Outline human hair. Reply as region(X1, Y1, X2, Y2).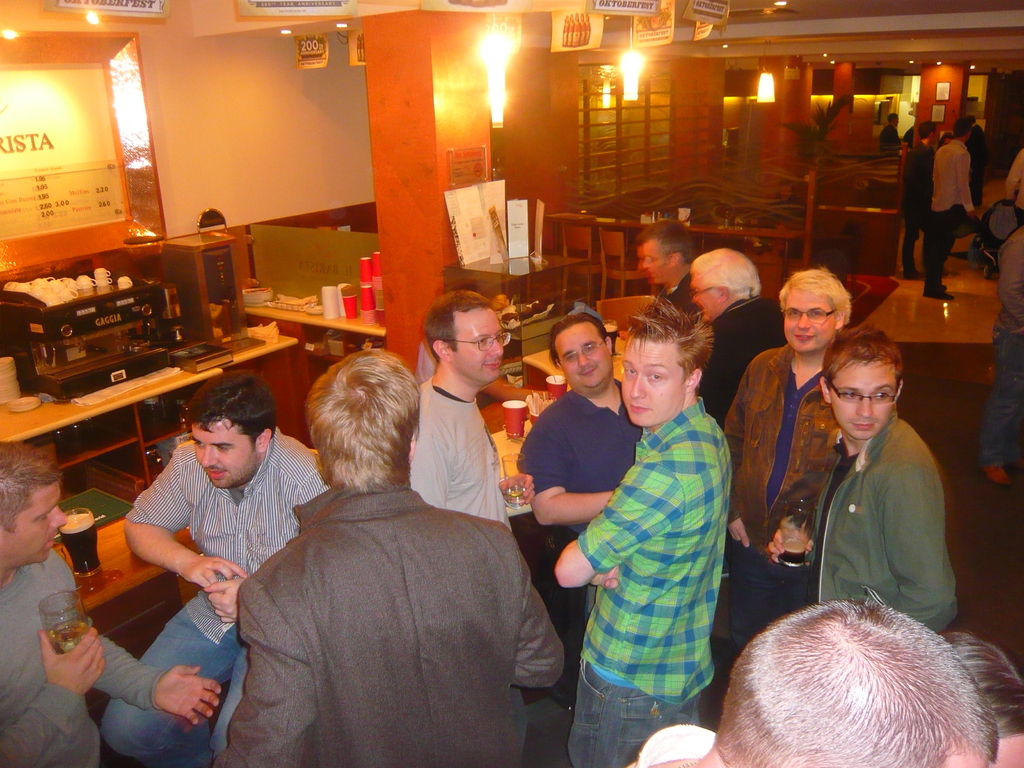
region(182, 371, 276, 455).
